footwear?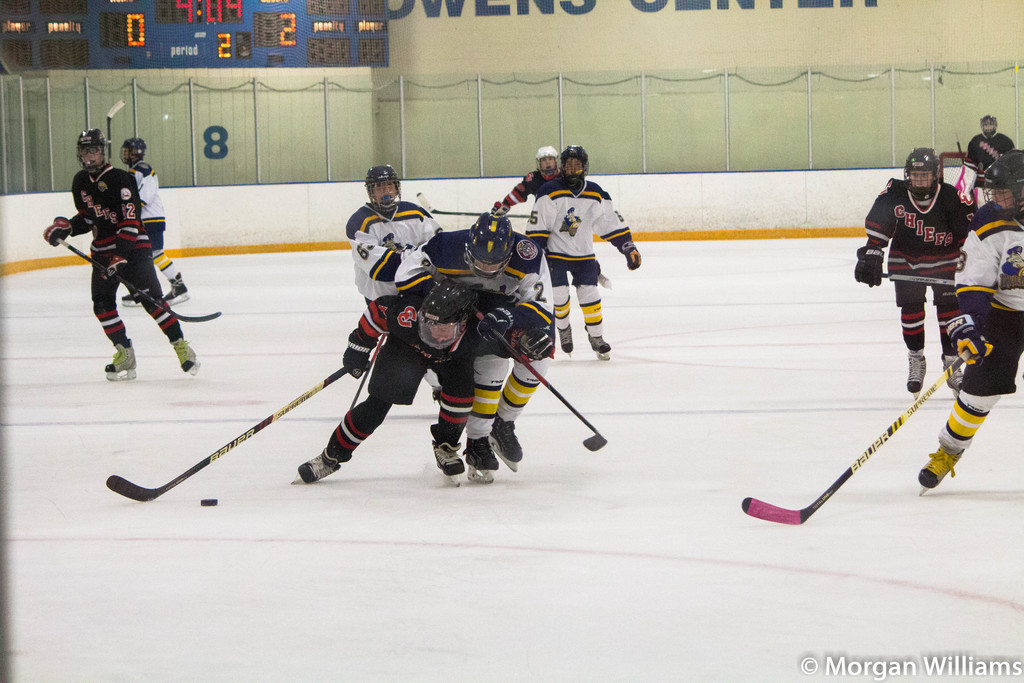
[166,271,189,299]
